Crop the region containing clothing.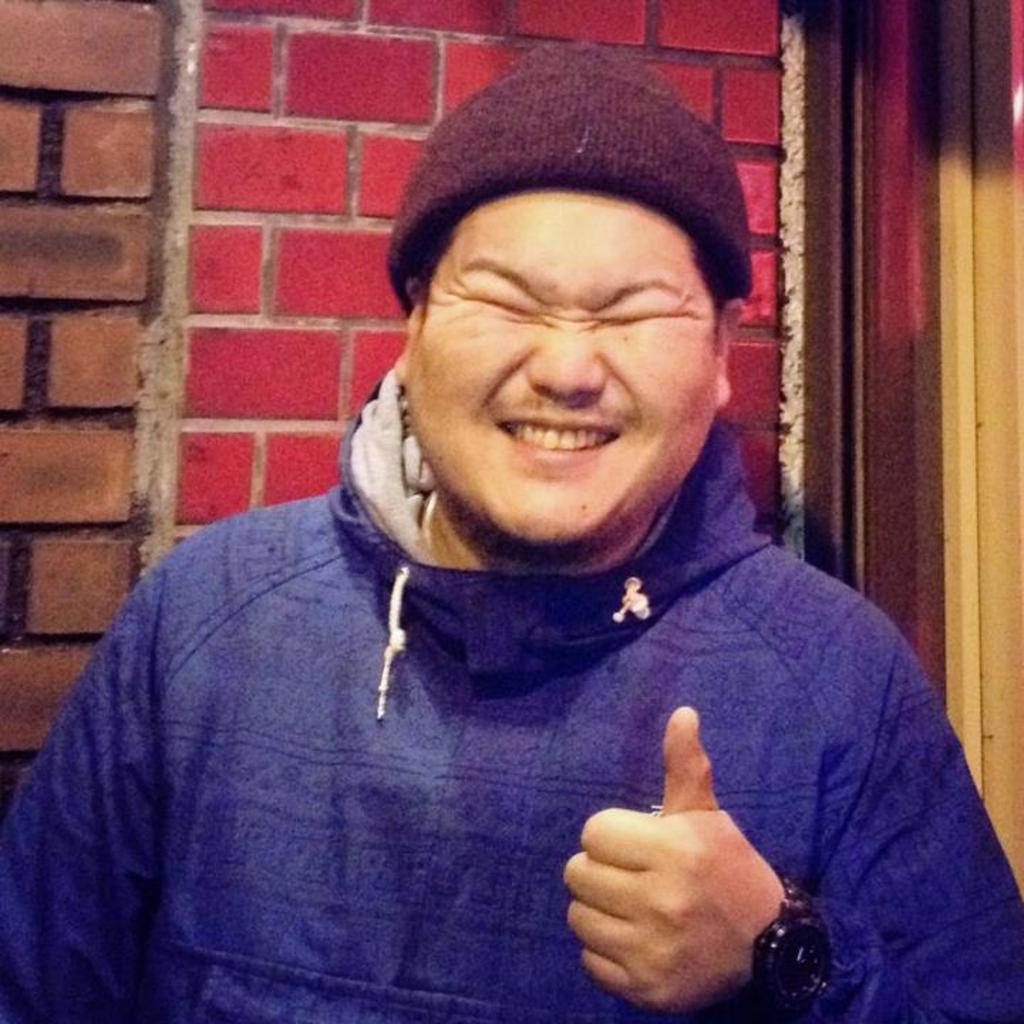
Crop region: x1=0, y1=425, x2=1023, y2=1023.
